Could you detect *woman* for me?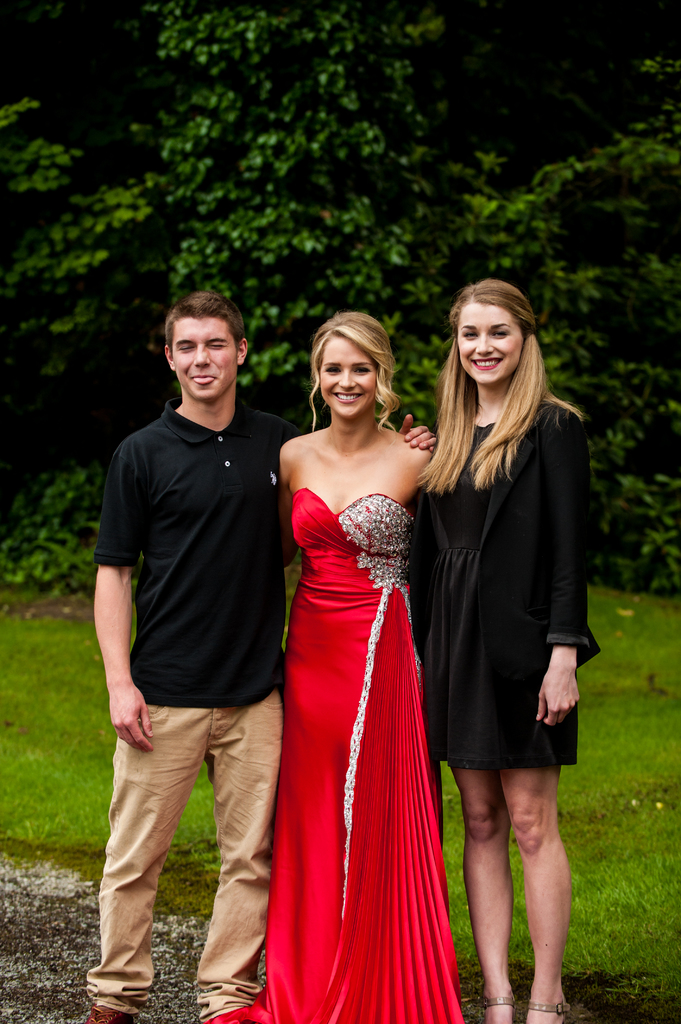
Detection result: l=265, t=316, r=490, b=1023.
